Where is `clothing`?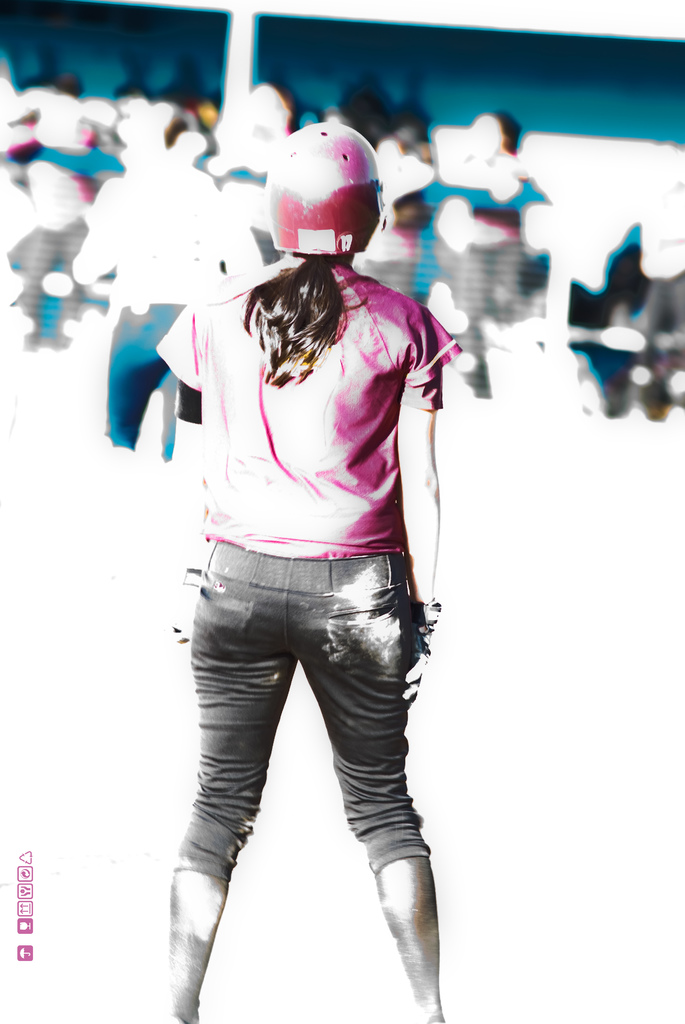
locate(154, 252, 461, 878).
